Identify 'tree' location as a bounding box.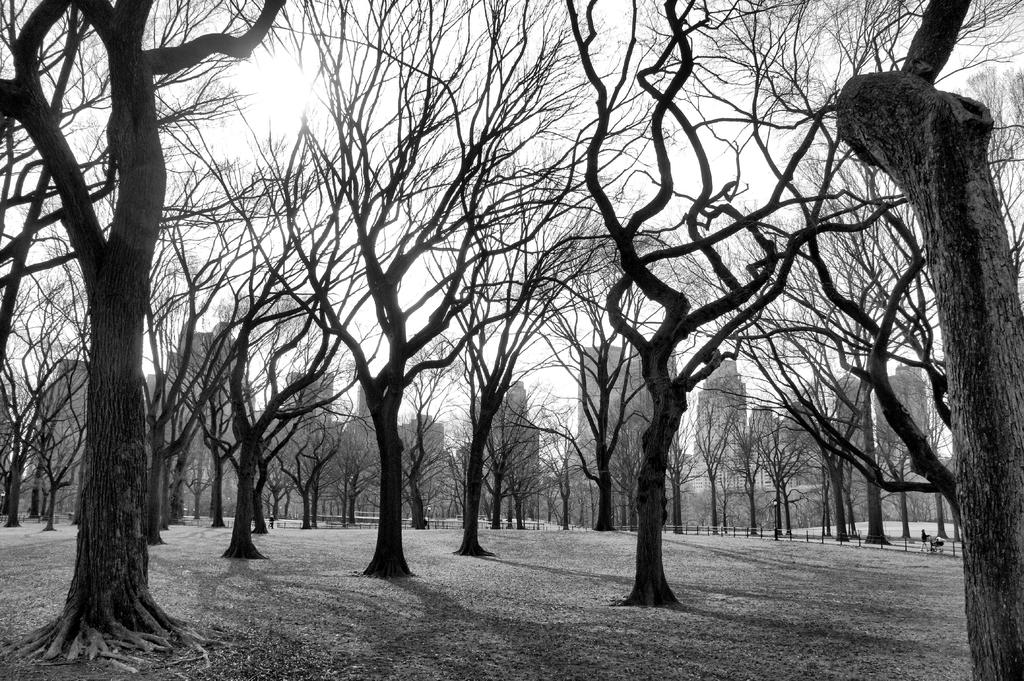
[x1=0, y1=0, x2=291, y2=680].
